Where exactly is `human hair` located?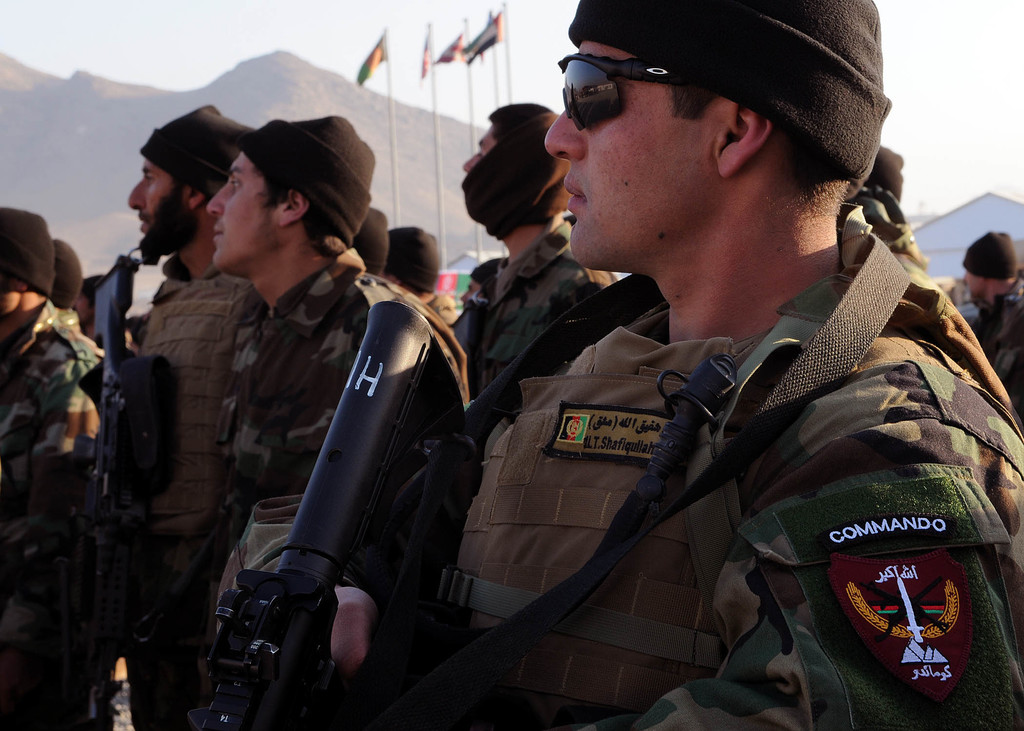
Its bounding box is crop(254, 166, 340, 260).
